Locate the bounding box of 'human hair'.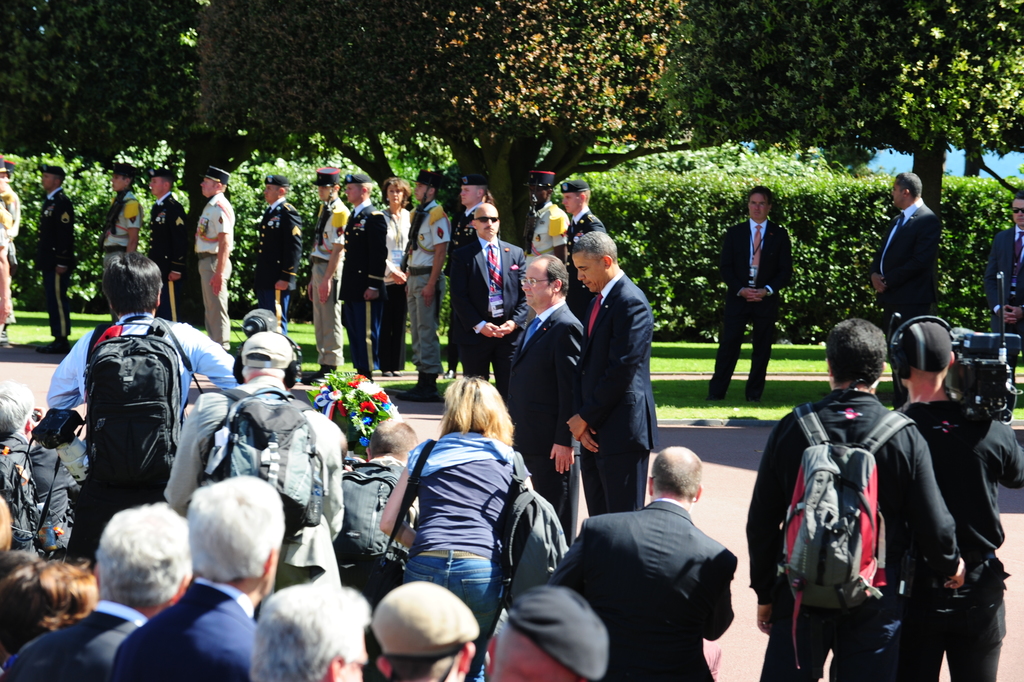
Bounding box: 0:381:31:441.
